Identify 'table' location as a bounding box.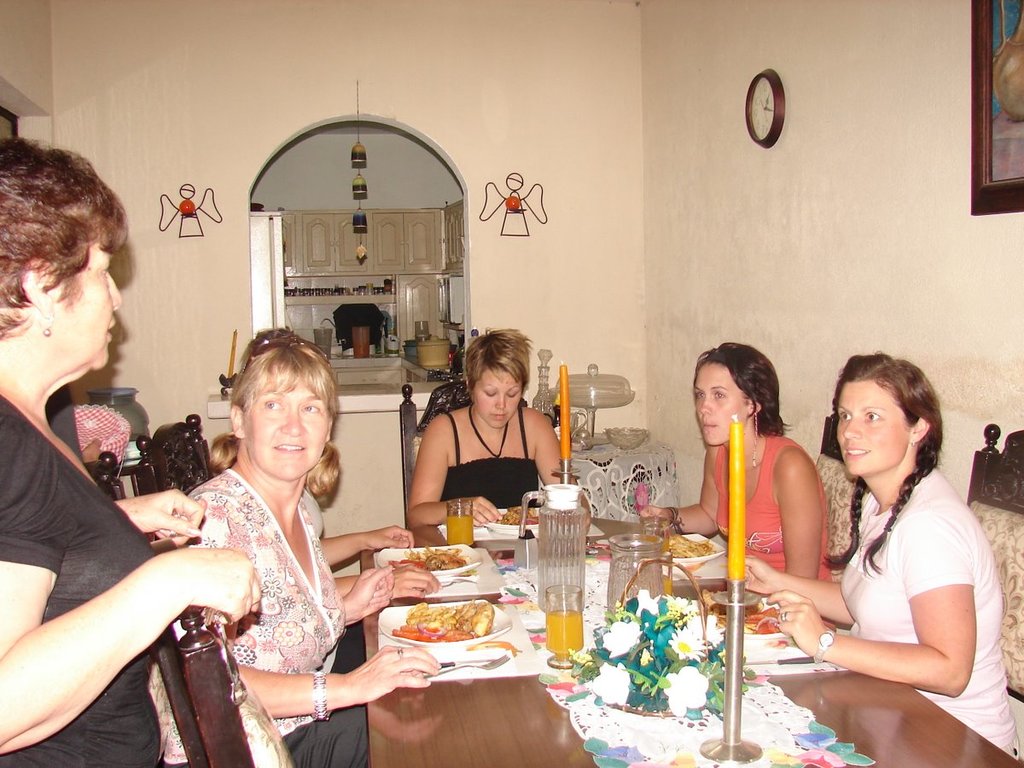
[left=263, top=522, right=881, bottom=758].
